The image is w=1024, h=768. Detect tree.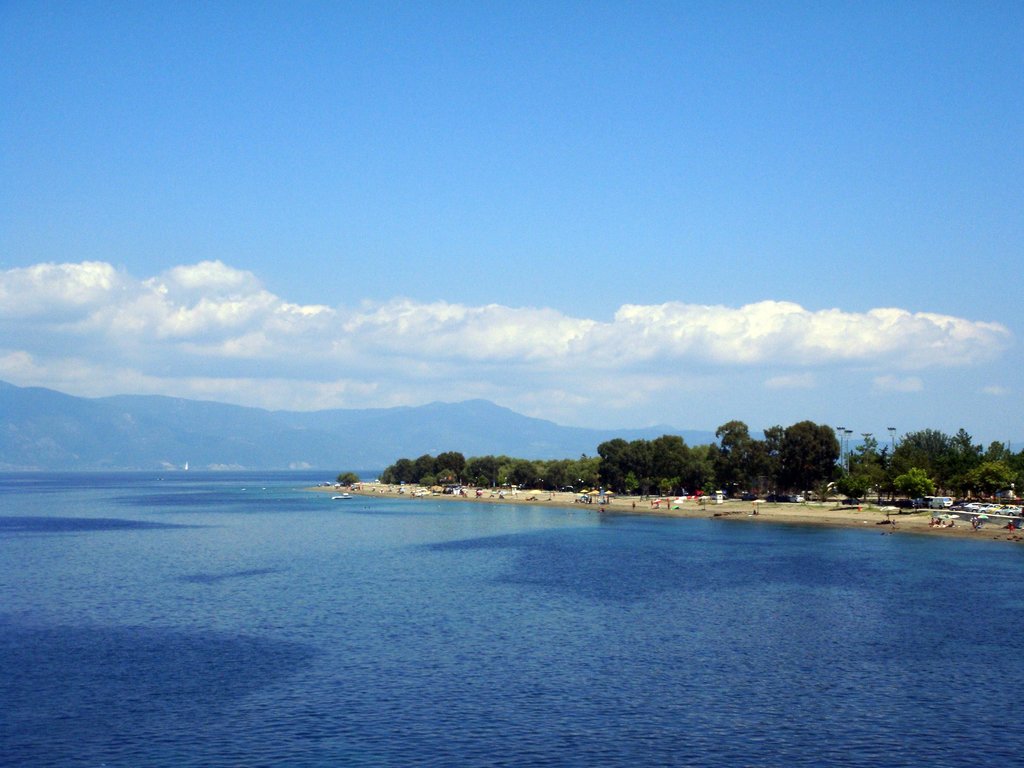
Detection: locate(572, 417, 742, 496).
